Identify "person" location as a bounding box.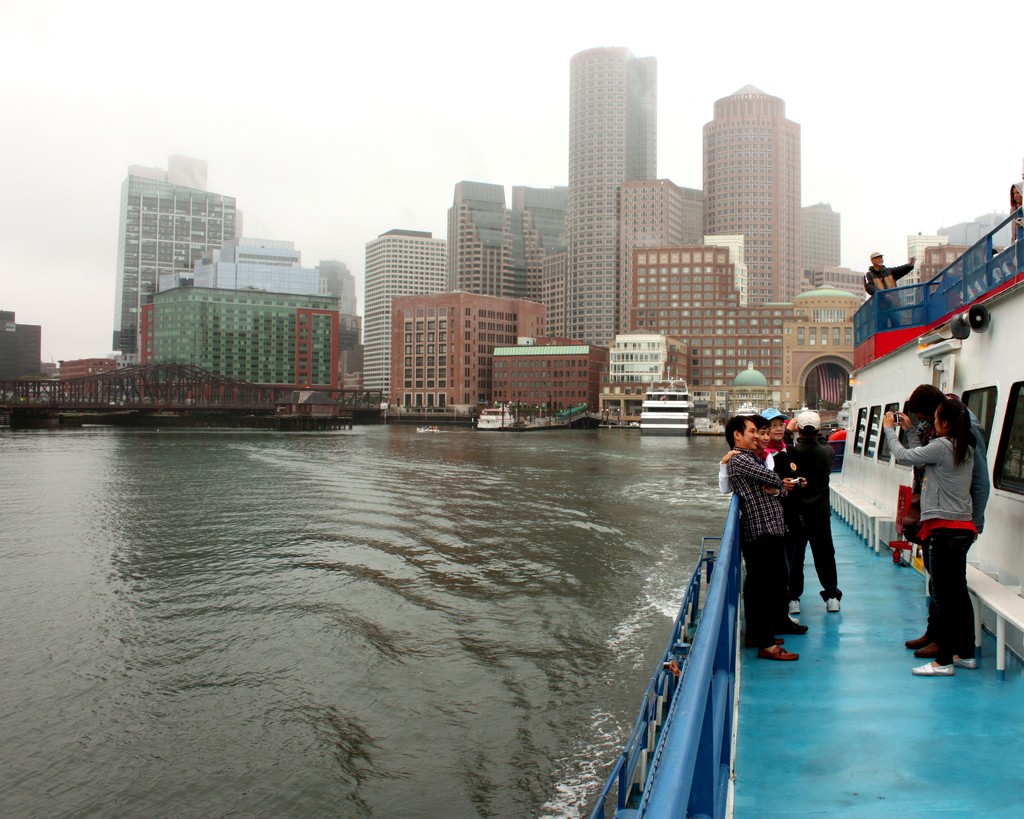
908/386/993/657.
